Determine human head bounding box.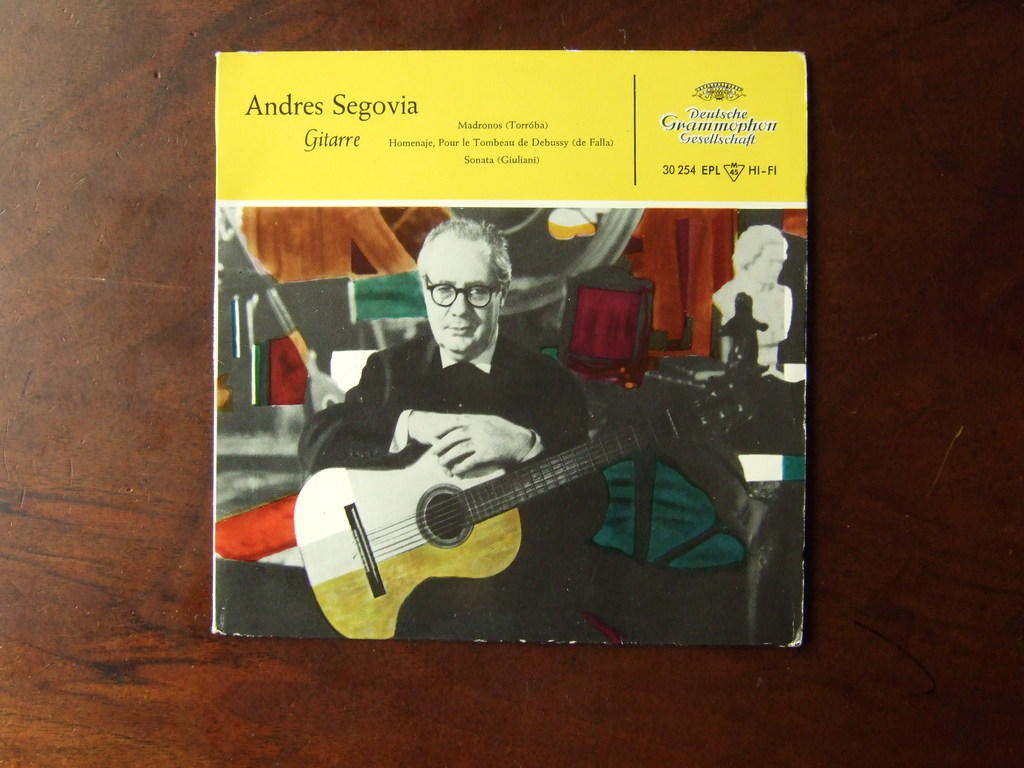
Determined: <region>403, 207, 536, 370</region>.
